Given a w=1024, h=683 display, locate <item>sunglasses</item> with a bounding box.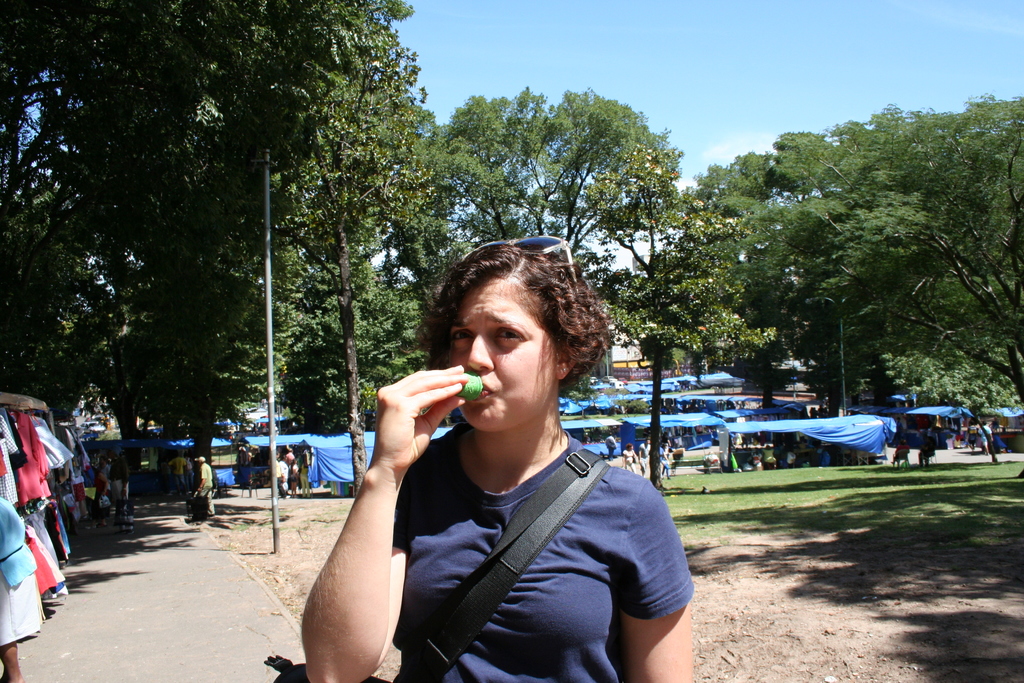
Located: (455,226,591,306).
